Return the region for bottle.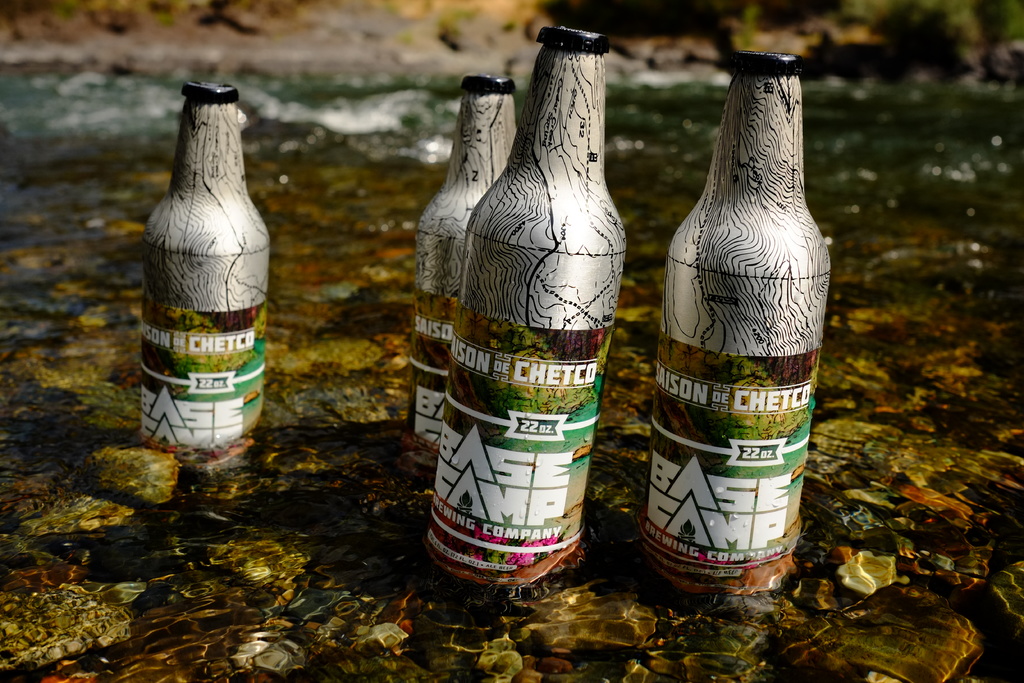
[left=417, top=69, right=520, bottom=481].
